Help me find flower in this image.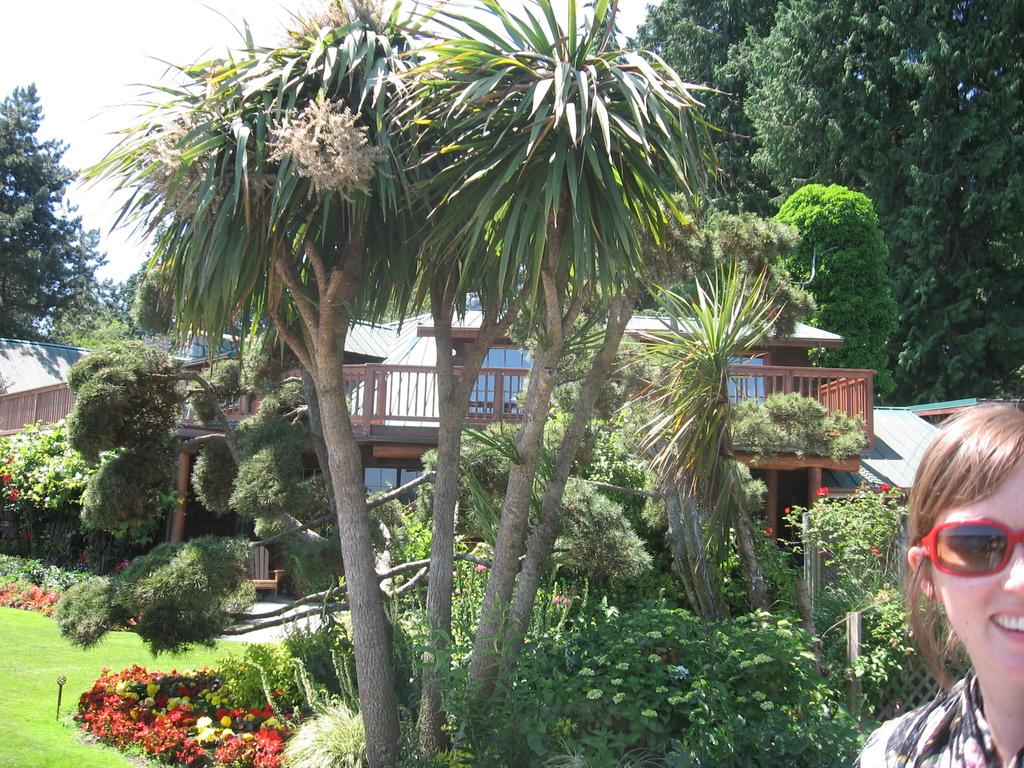
Found it: rect(784, 505, 789, 516).
